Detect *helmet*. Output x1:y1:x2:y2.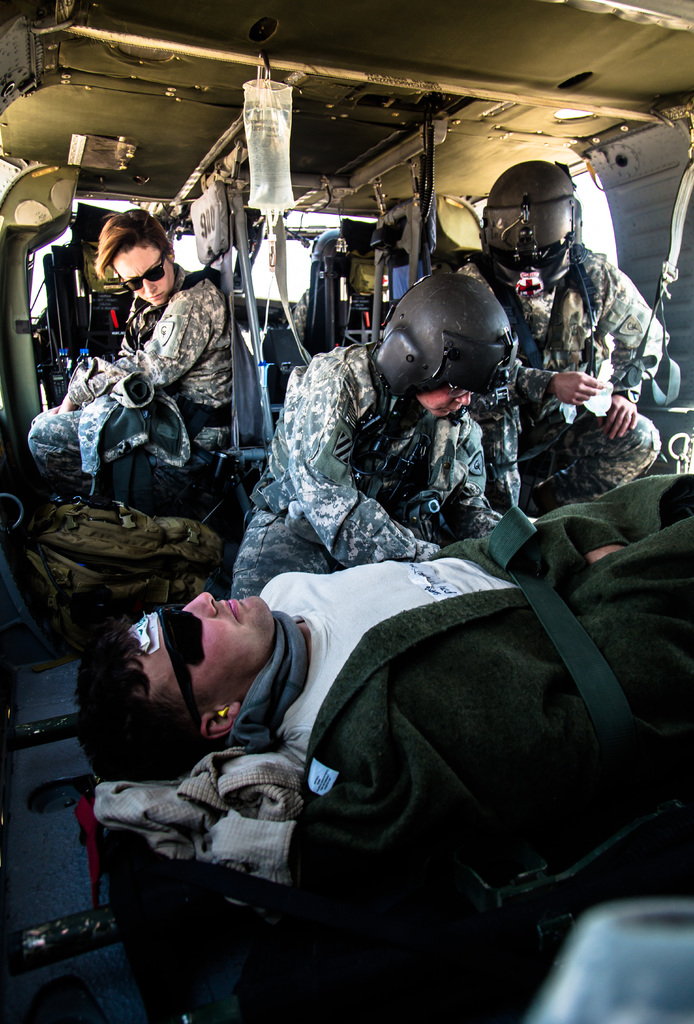
482:162:580:302.
